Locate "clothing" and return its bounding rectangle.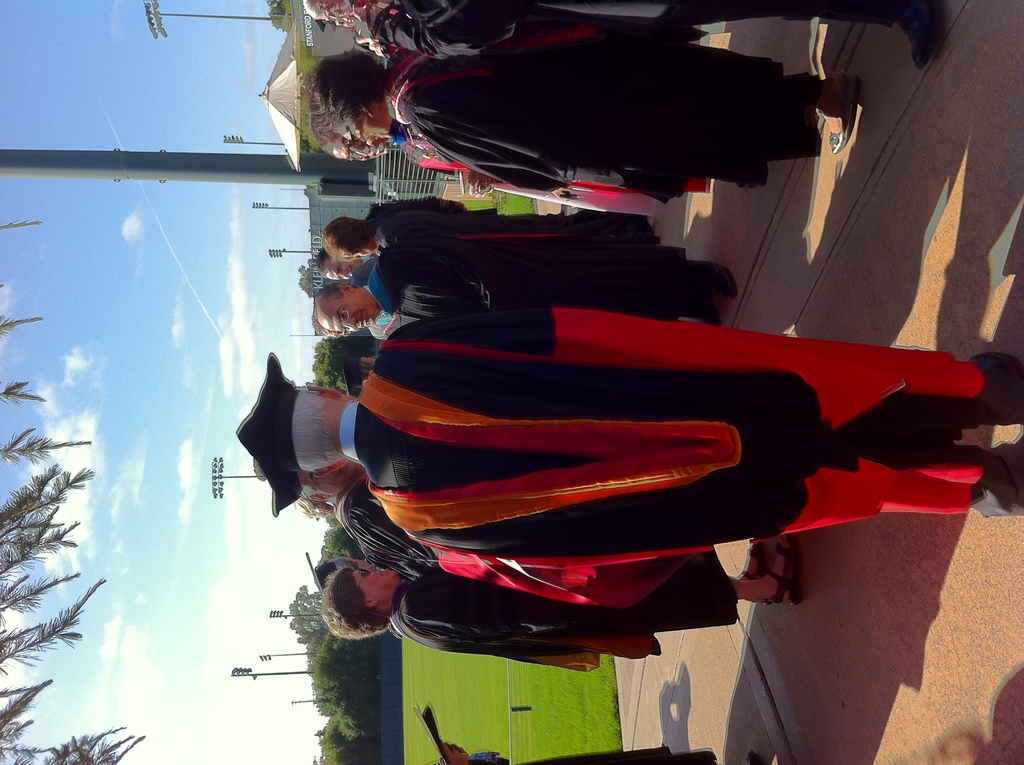
(391,121,768,204).
